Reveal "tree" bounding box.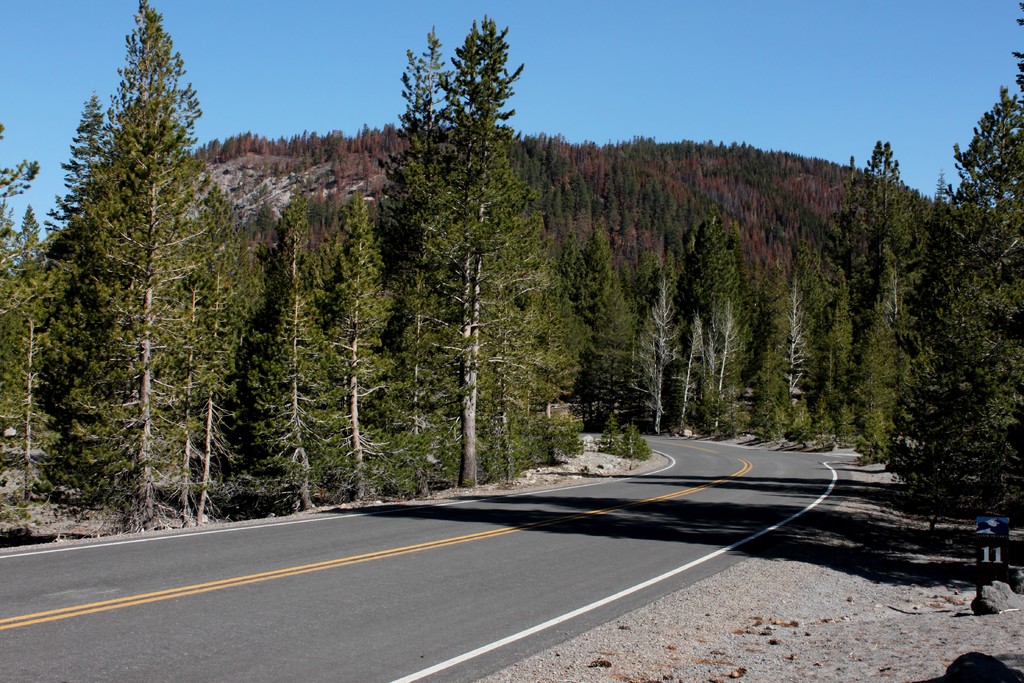
Revealed: detection(68, 0, 221, 530).
